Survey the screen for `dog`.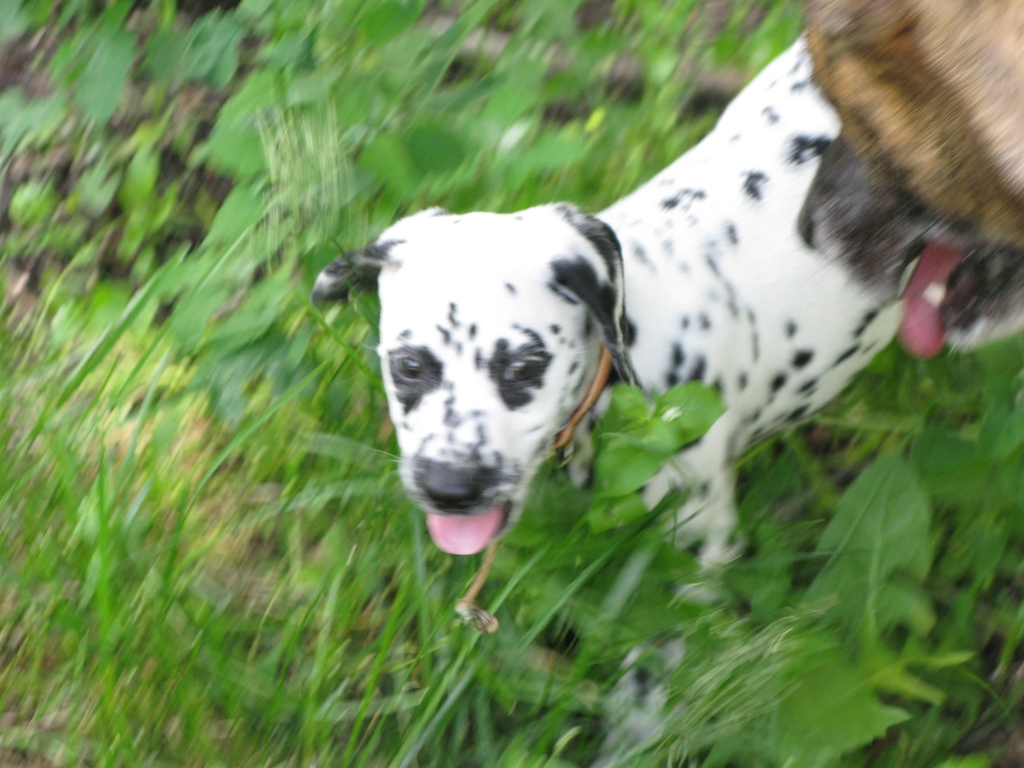
Survey found: [308, 26, 906, 767].
